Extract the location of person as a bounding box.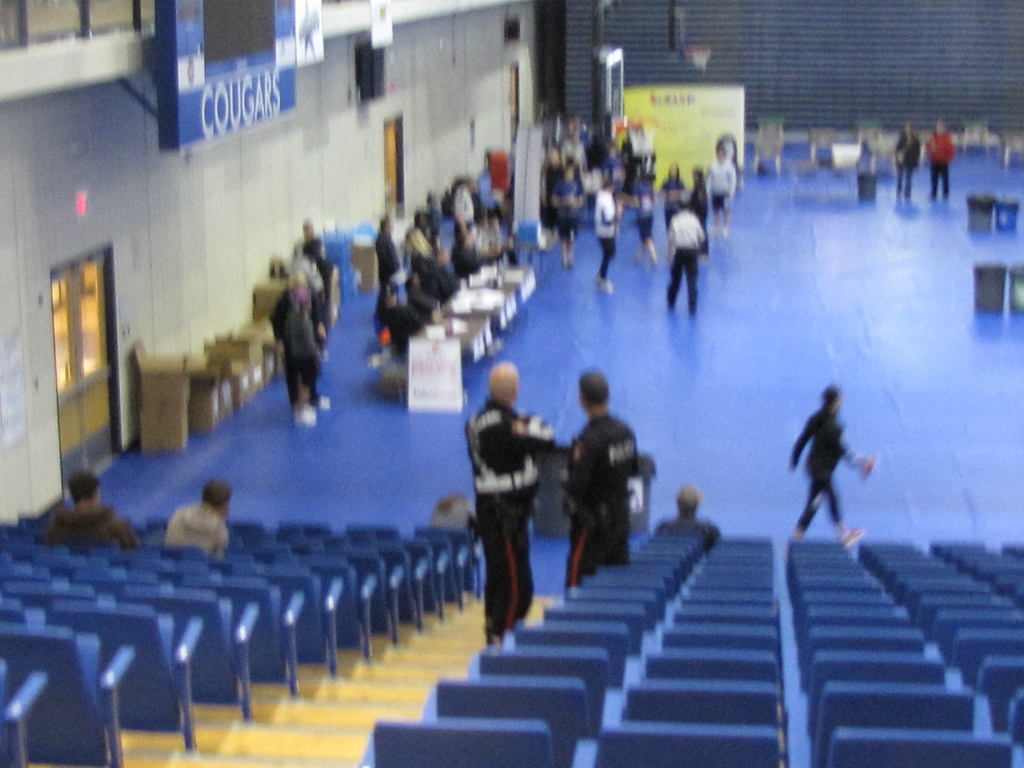
box(887, 122, 918, 204).
